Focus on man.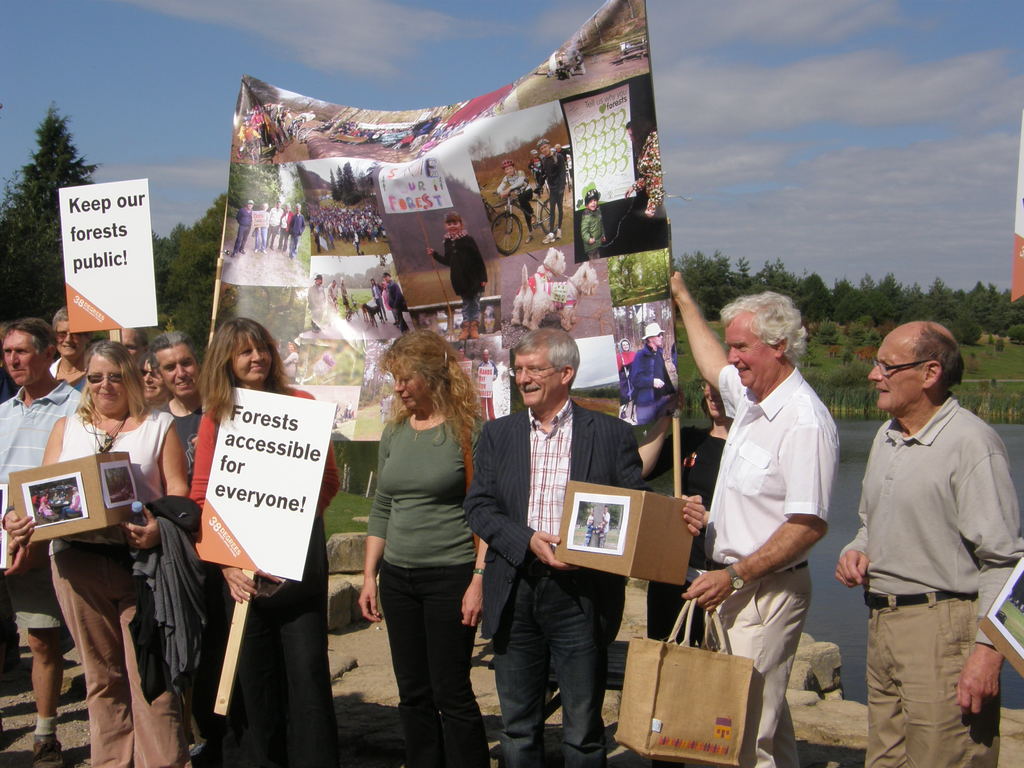
Focused at (x1=381, y1=270, x2=412, y2=335).
